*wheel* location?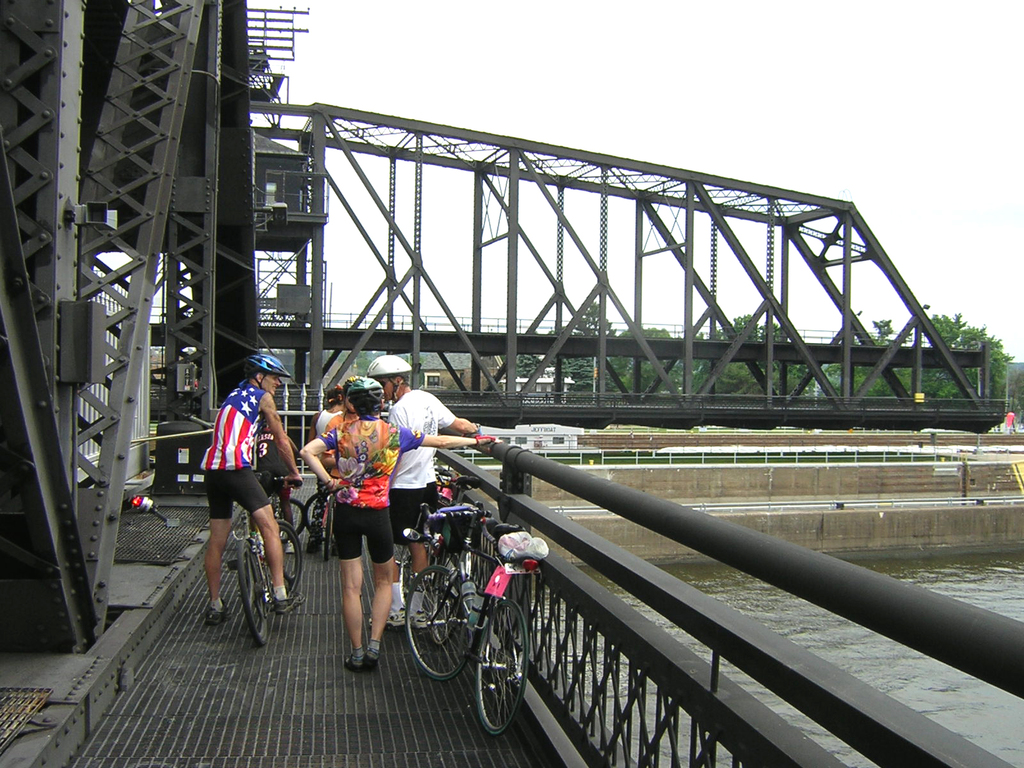
404 564 472 681
